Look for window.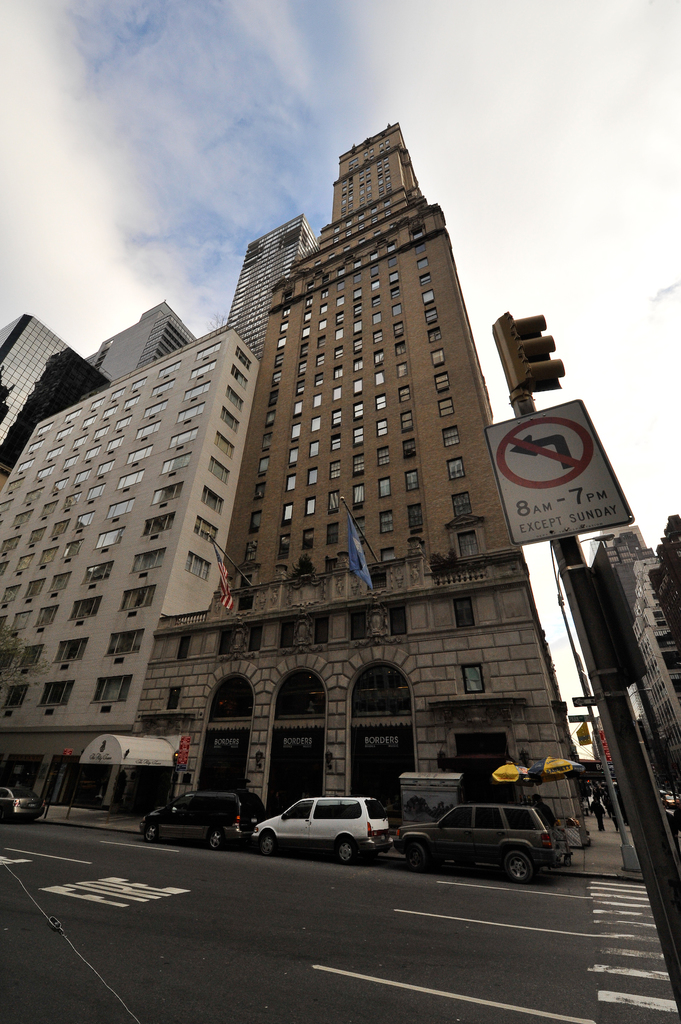
Found: [x1=326, y1=520, x2=340, y2=541].
